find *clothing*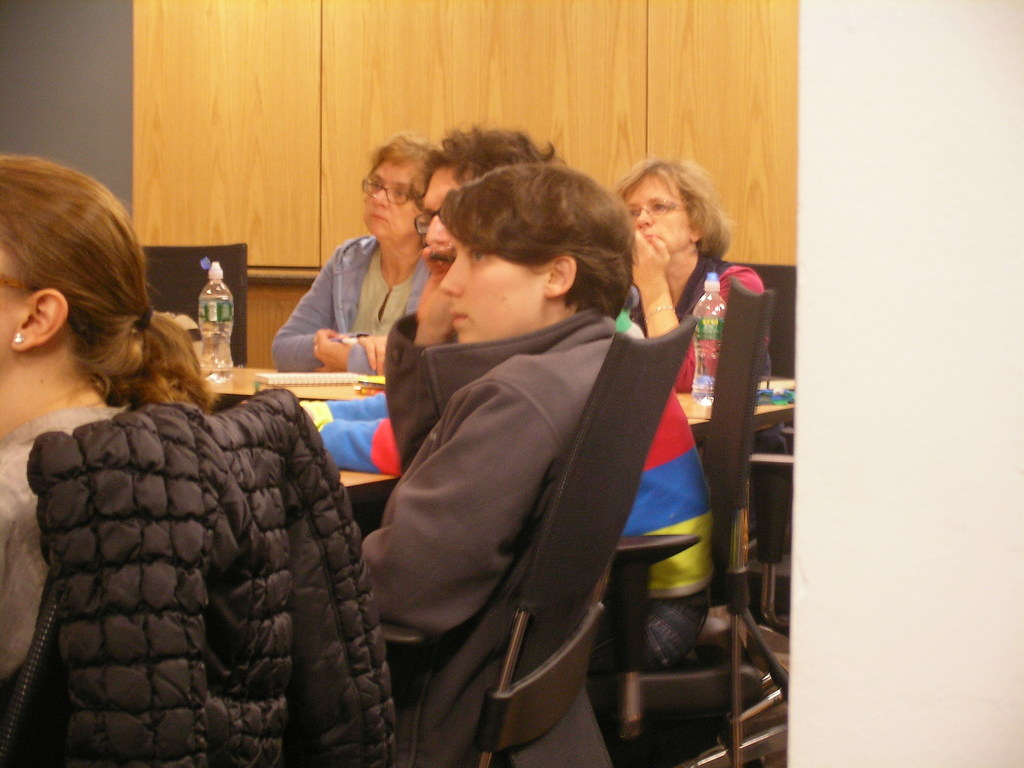
x1=317 y1=219 x2=657 y2=753
